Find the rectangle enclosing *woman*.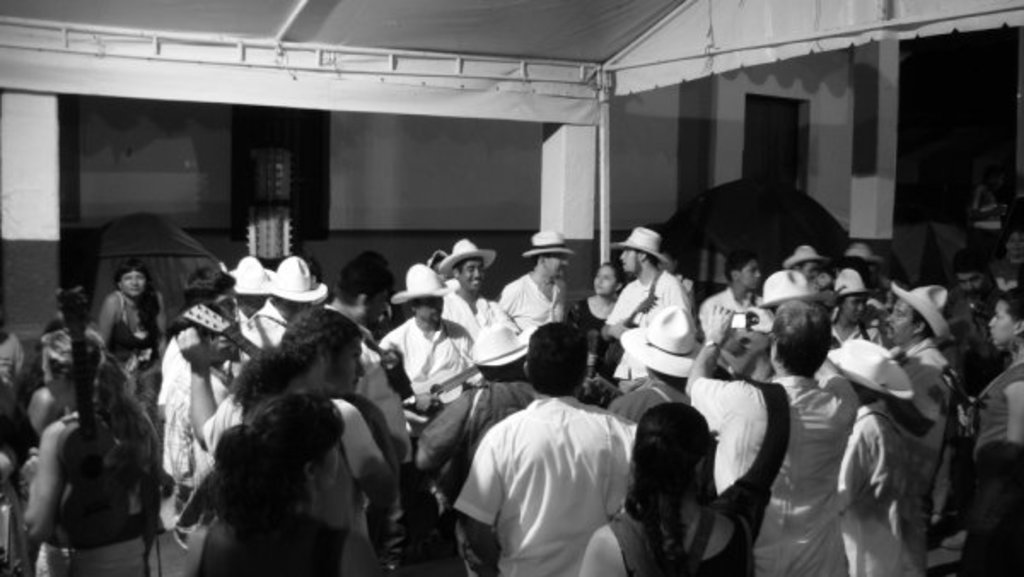
{"x1": 575, "y1": 259, "x2": 630, "y2": 352}.
